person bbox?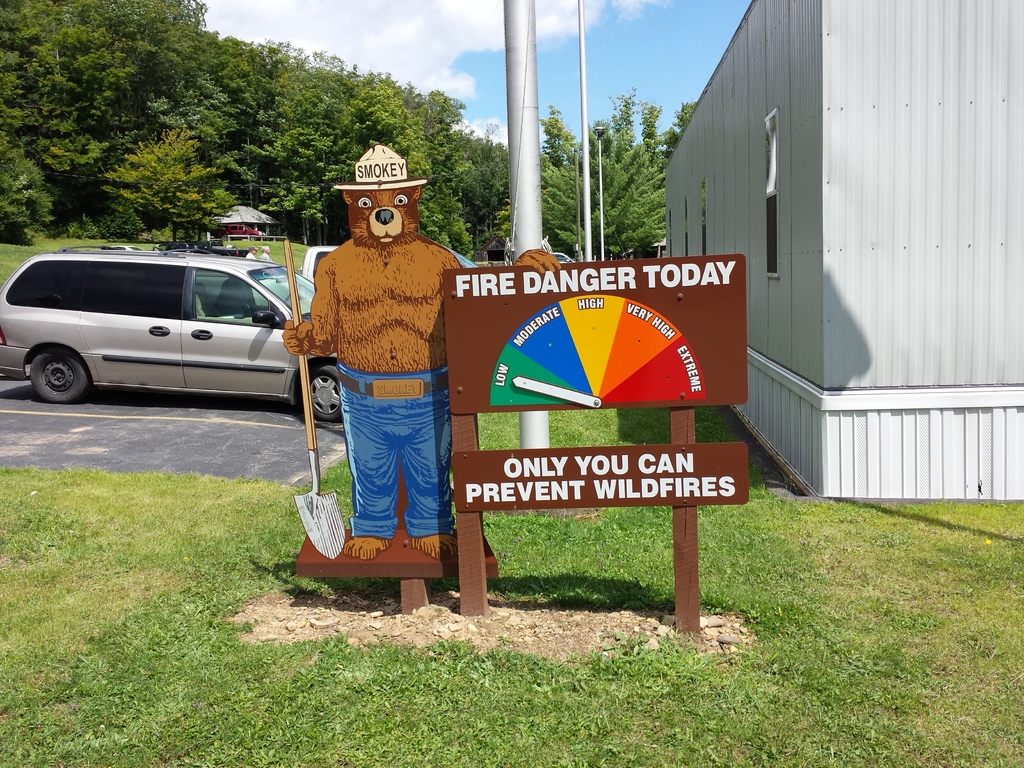
bbox=[245, 248, 254, 260]
